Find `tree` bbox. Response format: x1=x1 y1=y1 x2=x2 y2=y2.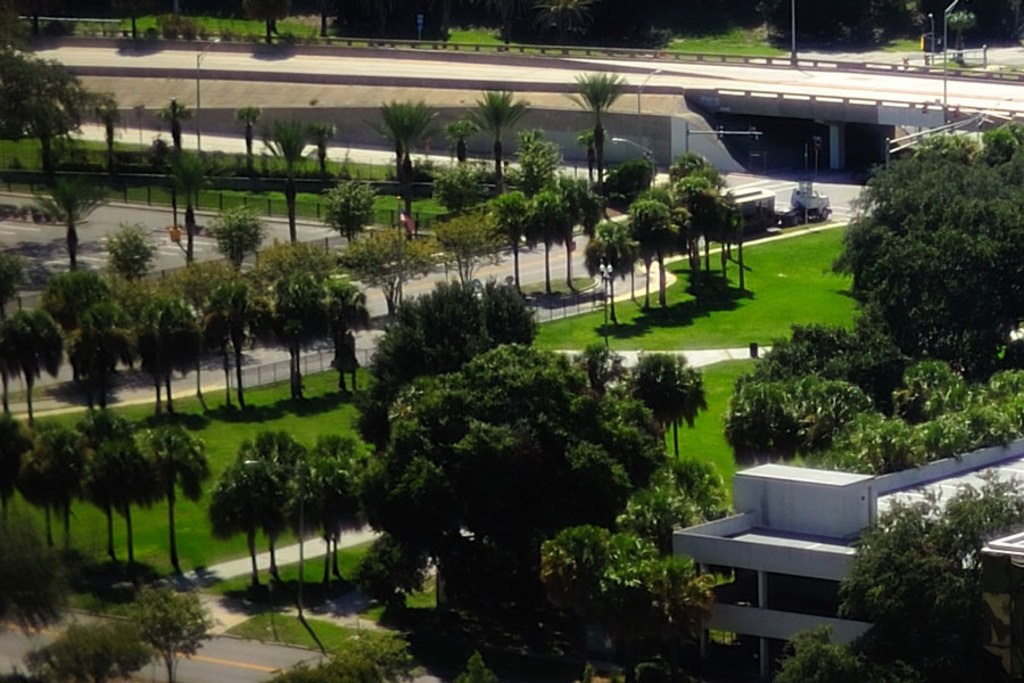
x1=678 y1=179 x2=720 y2=304.
